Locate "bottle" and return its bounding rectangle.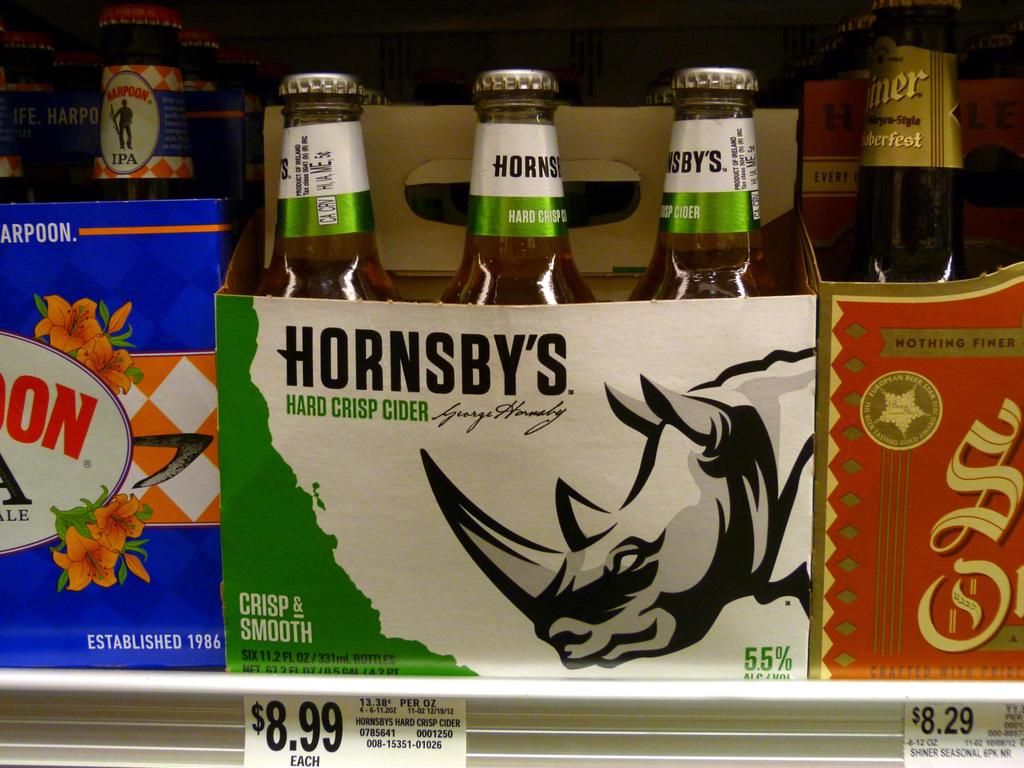
163/8/266/186.
